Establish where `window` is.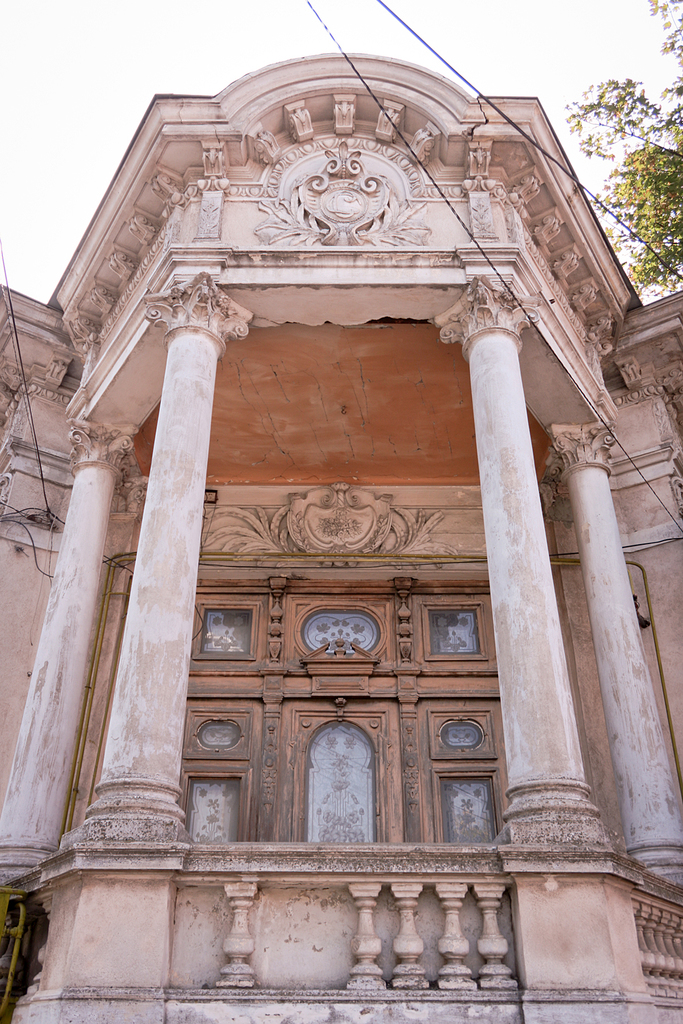
Established at x1=183 y1=774 x2=248 y2=855.
